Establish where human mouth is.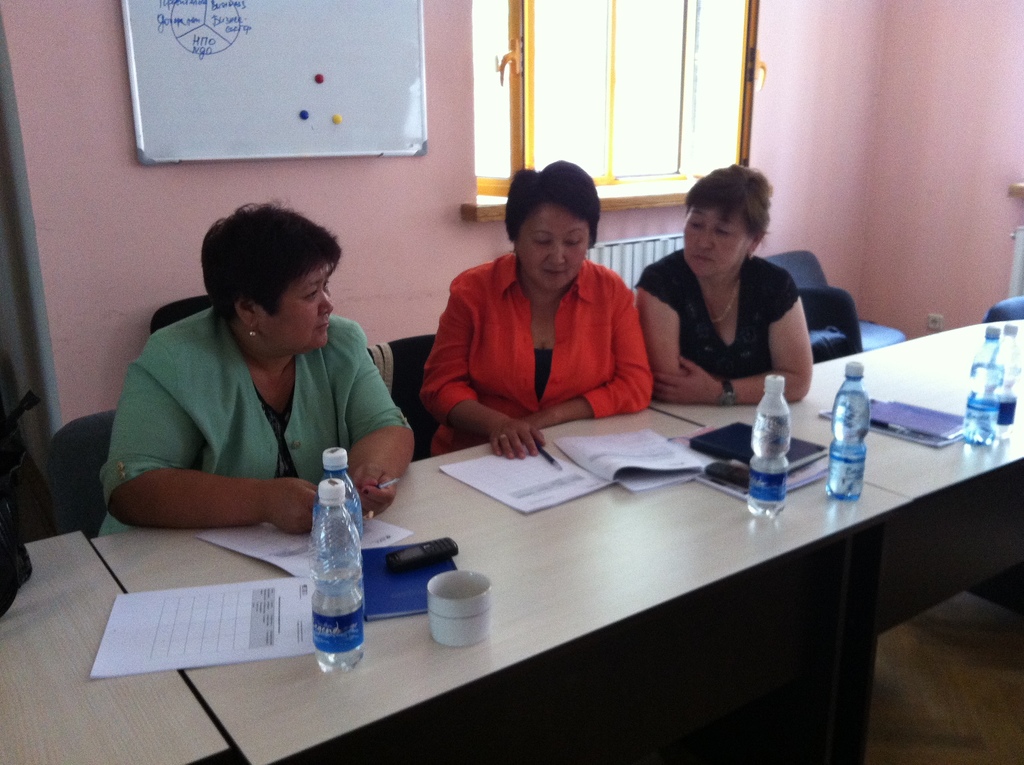
Established at [left=319, top=317, right=328, bottom=334].
